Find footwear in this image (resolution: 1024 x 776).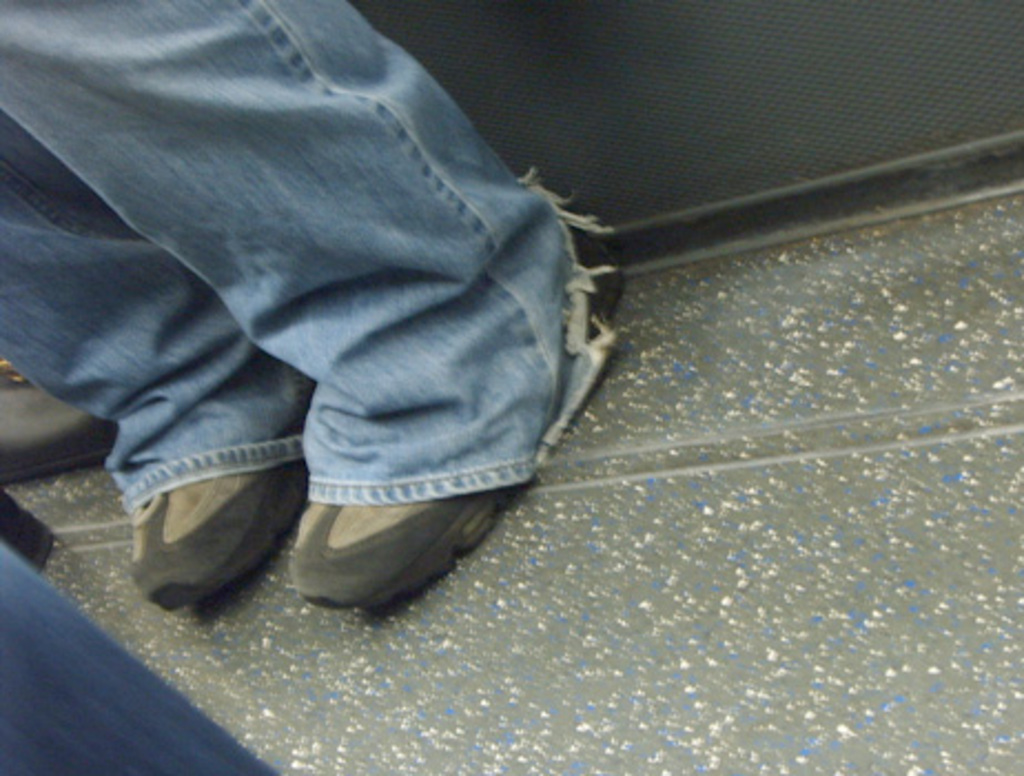
<box>109,392,317,625</box>.
